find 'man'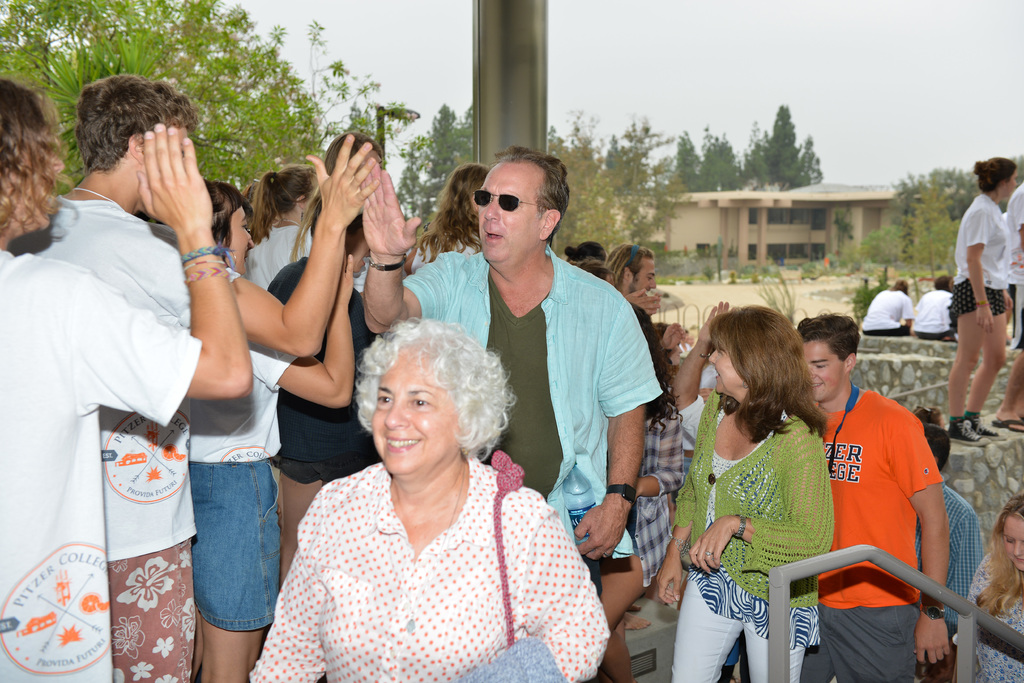
Rect(33, 76, 386, 682)
